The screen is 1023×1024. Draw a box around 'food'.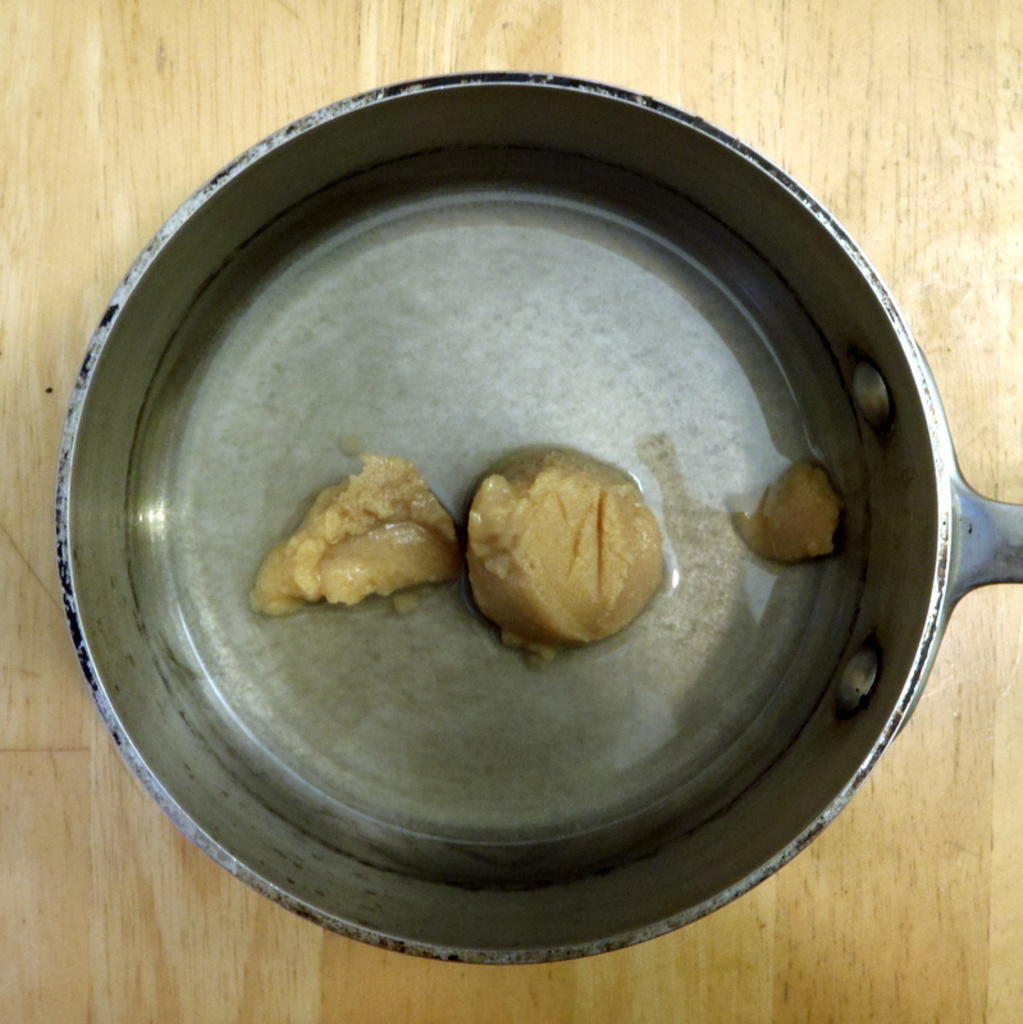
[462,467,668,645].
